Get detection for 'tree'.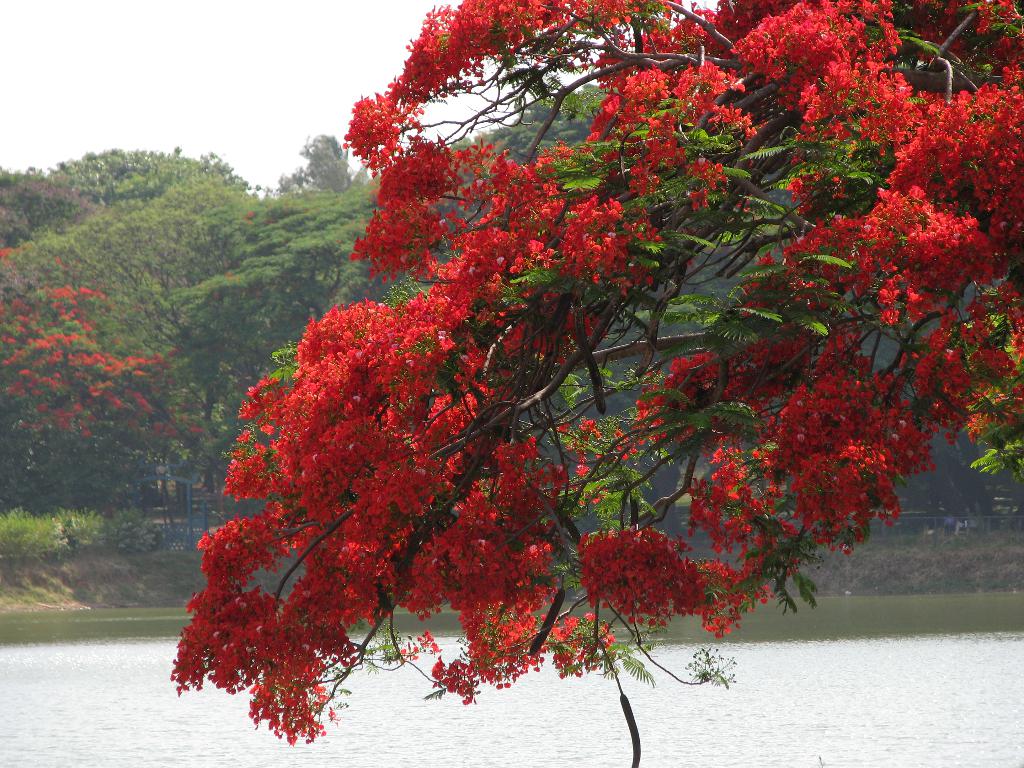
Detection: [173, 0, 963, 720].
